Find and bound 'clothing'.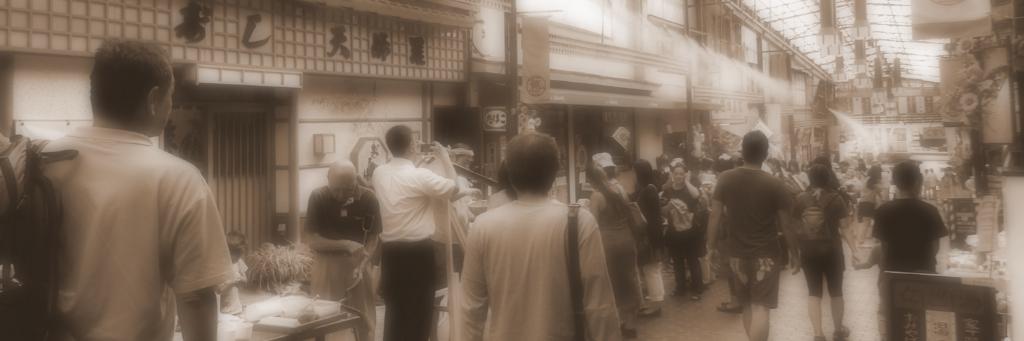
Bound: <bbox>309, 192, 378, 257</bbox>.
